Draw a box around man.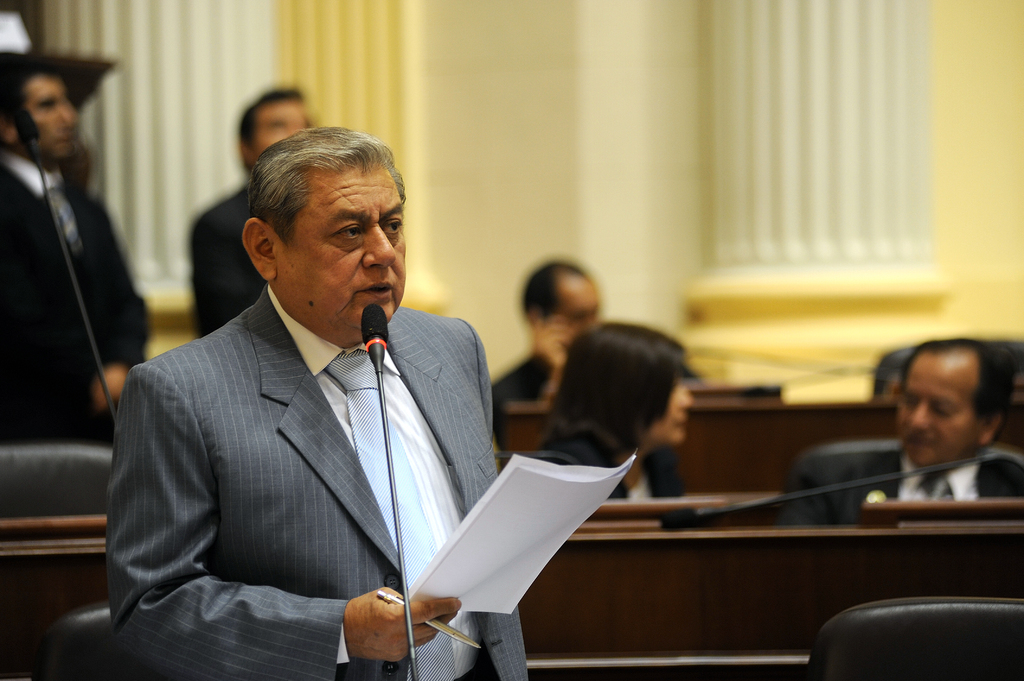
0, 57, 148, 439.
